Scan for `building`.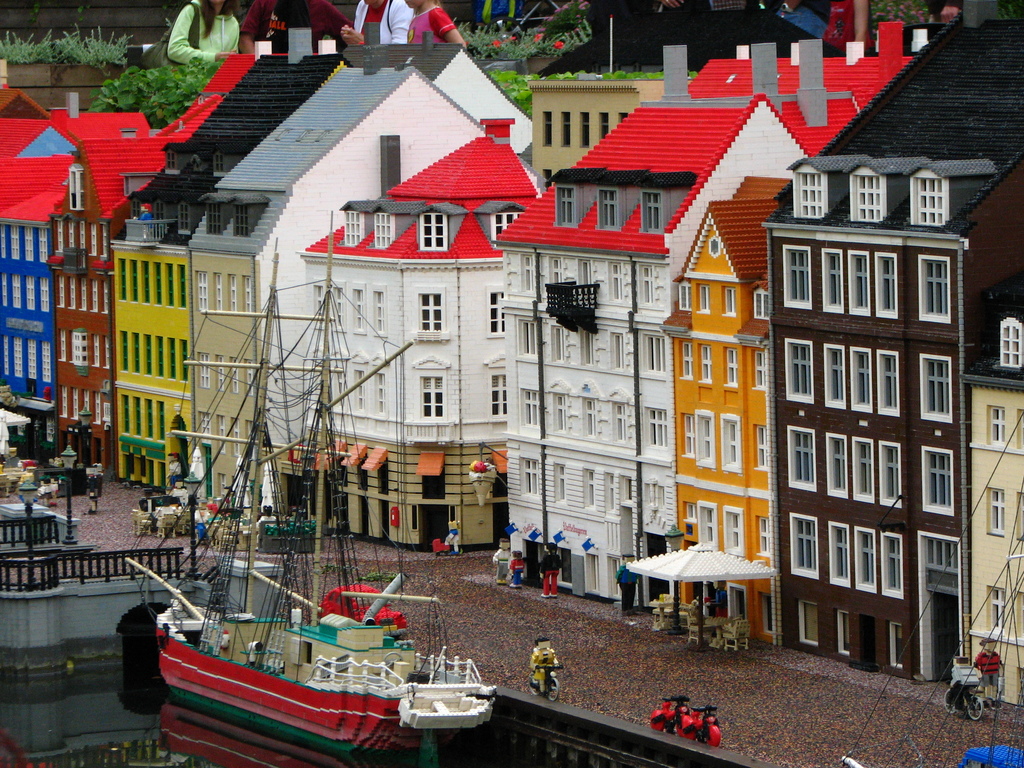
Scan result: rect(500, 32, 931, 607).
